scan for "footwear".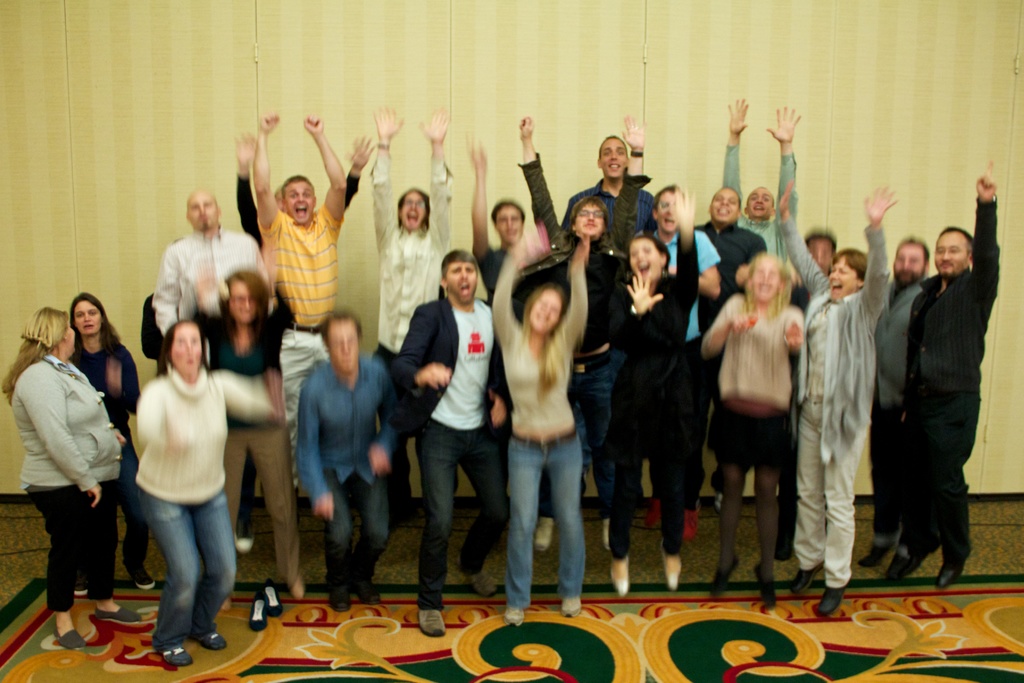
Scan result: bbox(610, 558, 628, 596).
